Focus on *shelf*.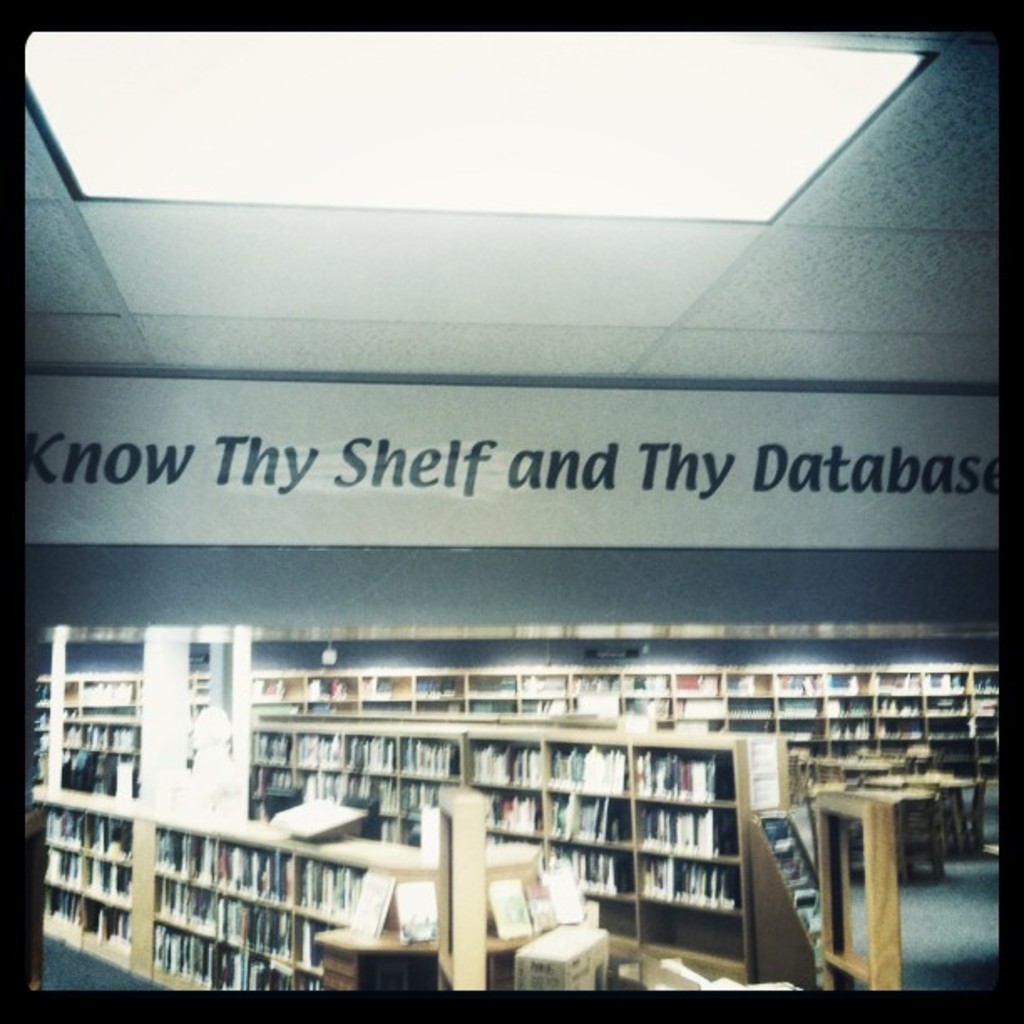
Focused at box=[522, 699, 571, 708].
